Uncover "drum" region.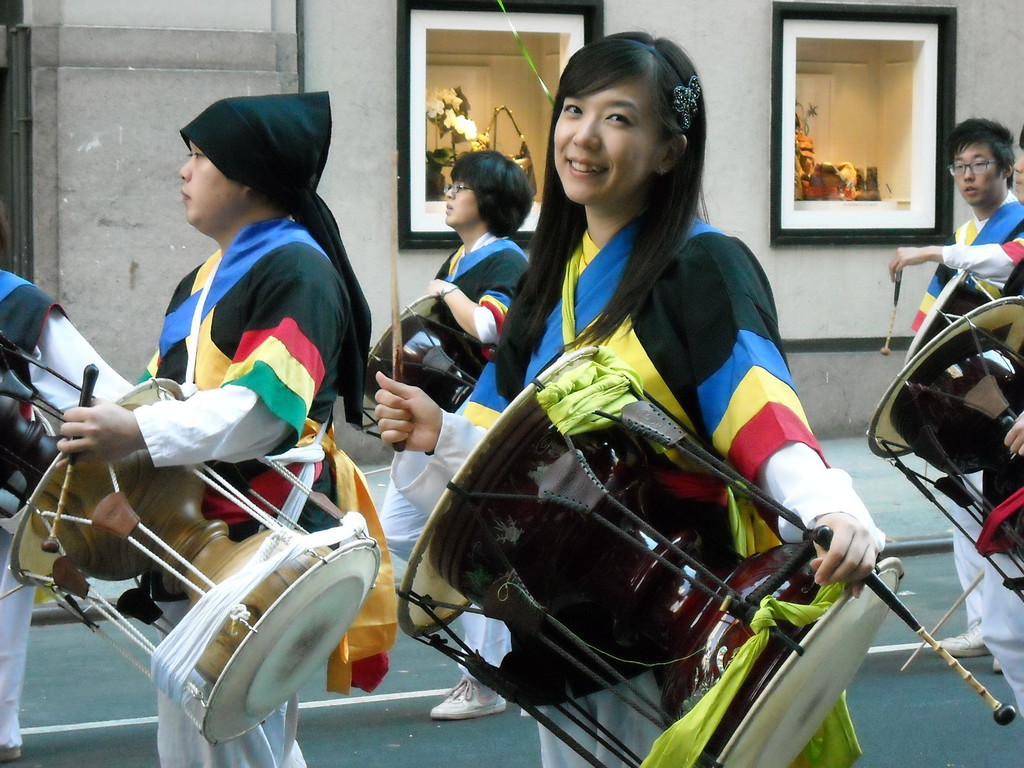
Uncovered: box(352, 292, 487, 457).
